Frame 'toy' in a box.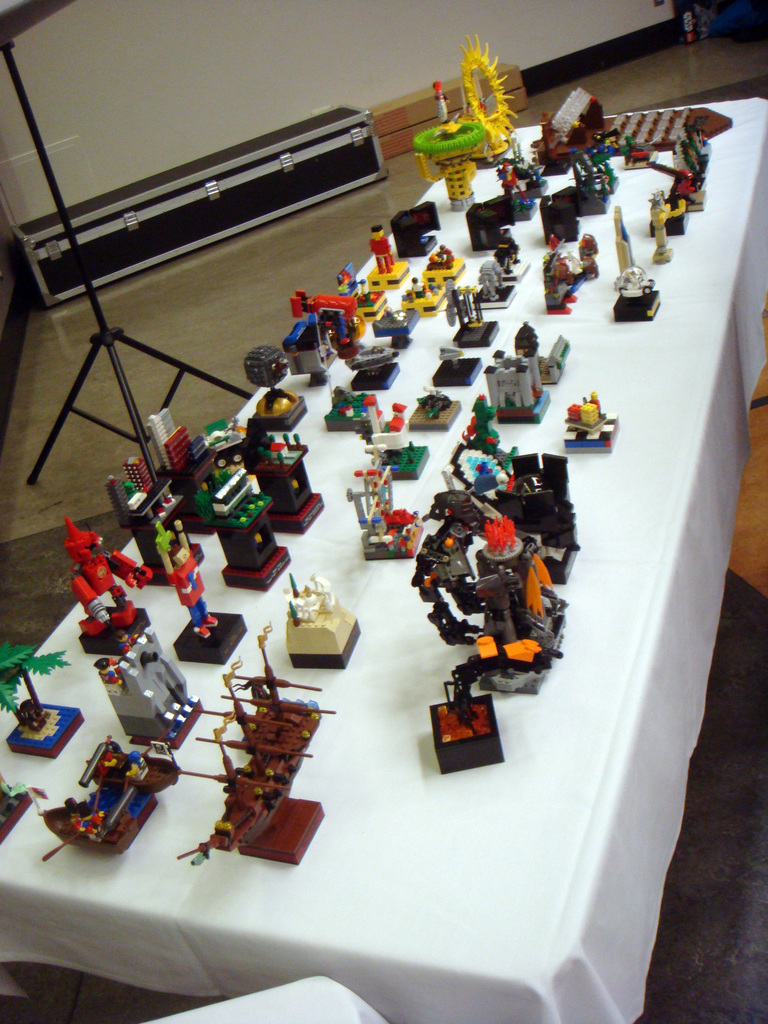
bbox(348, 463, 427, 554).
